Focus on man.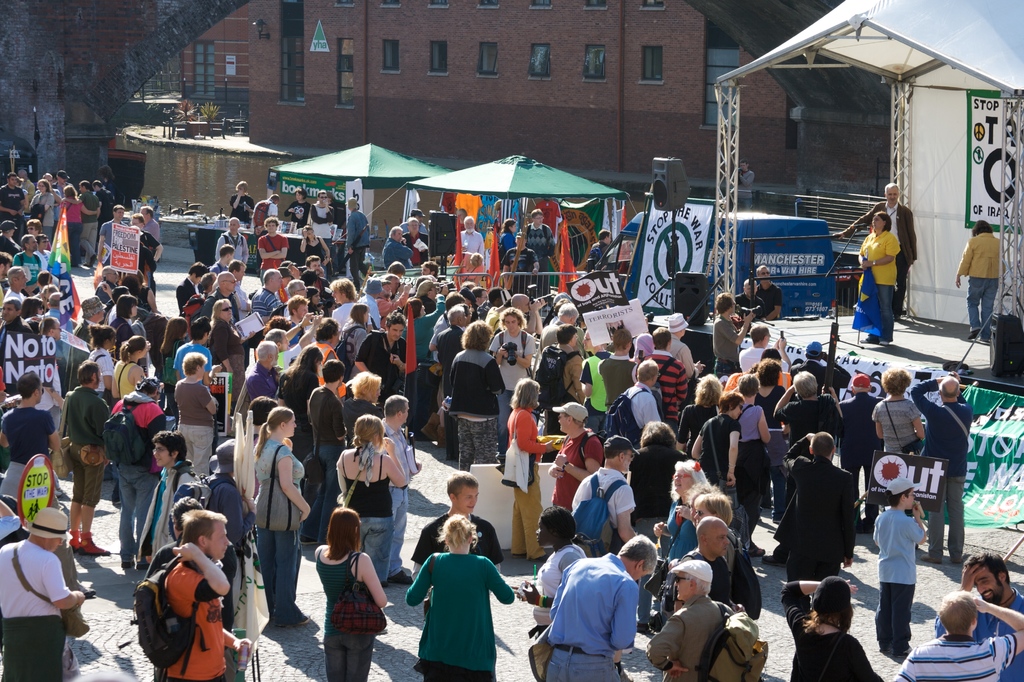
Focused at 145/206/163/243.
